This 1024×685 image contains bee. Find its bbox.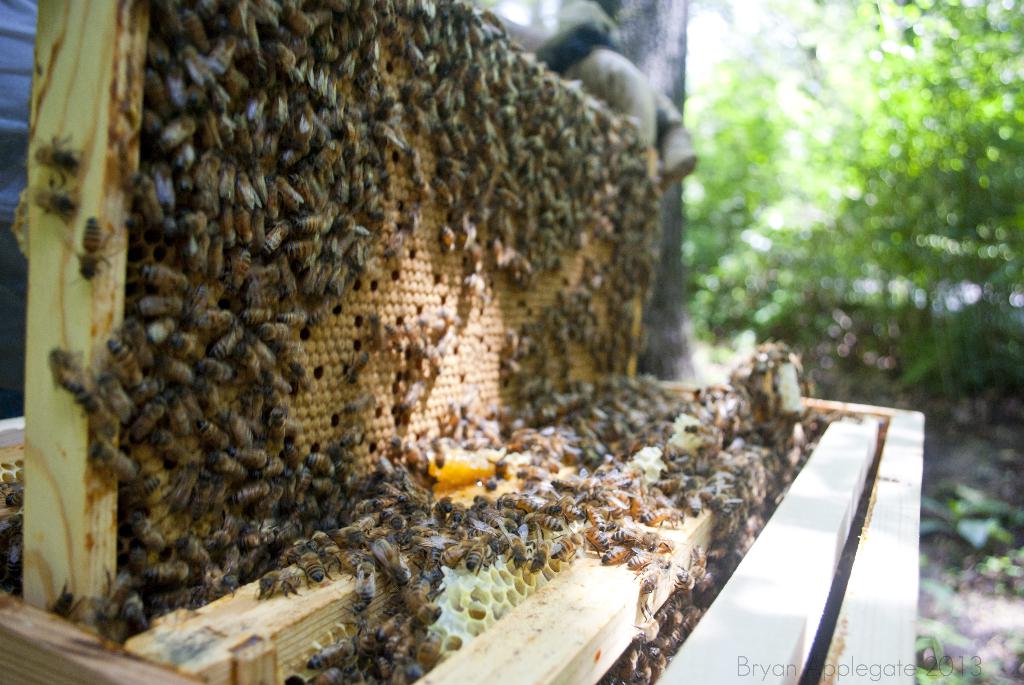
x1=232 y1=482 x2=269 y2=507.
